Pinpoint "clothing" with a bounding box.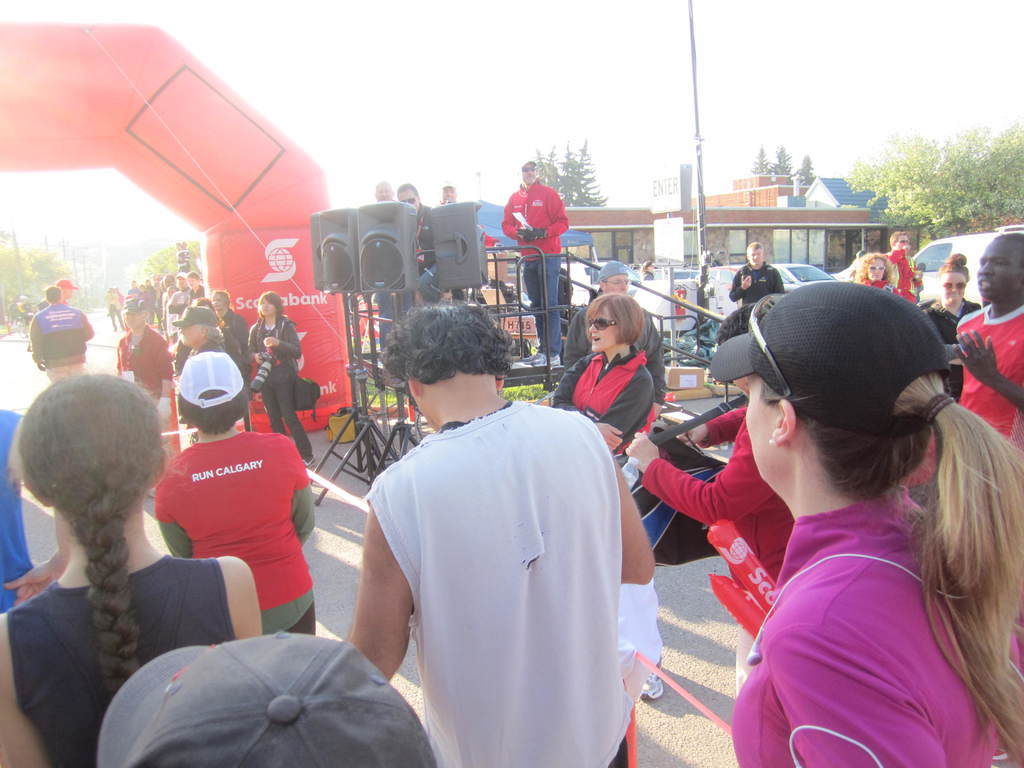
box(145, 424, 324, 641).
